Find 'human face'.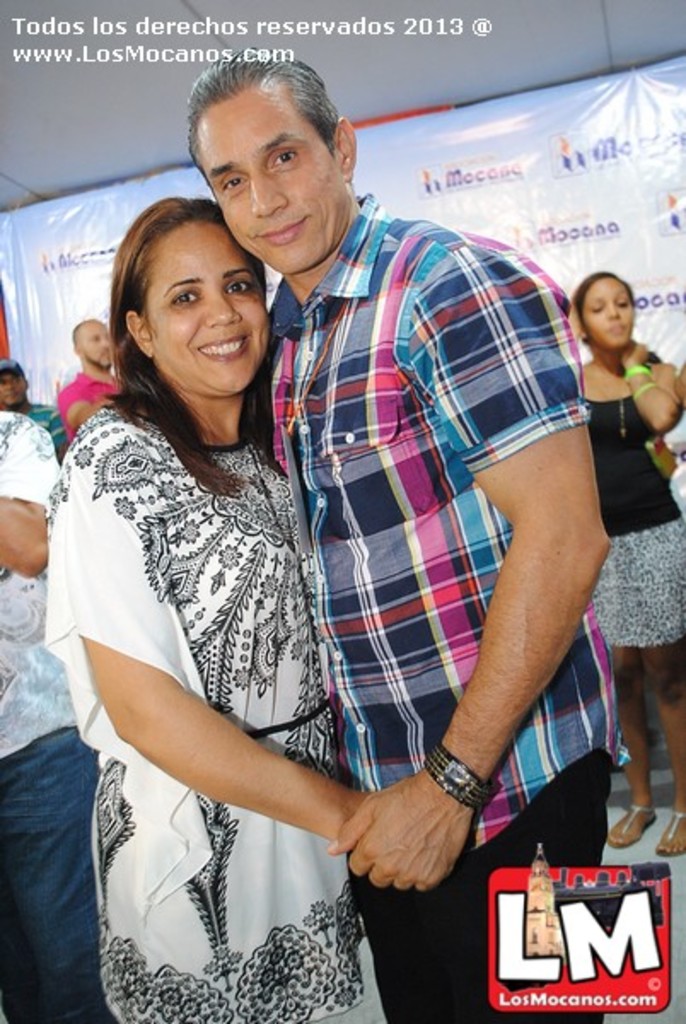
573/275/638/345.
